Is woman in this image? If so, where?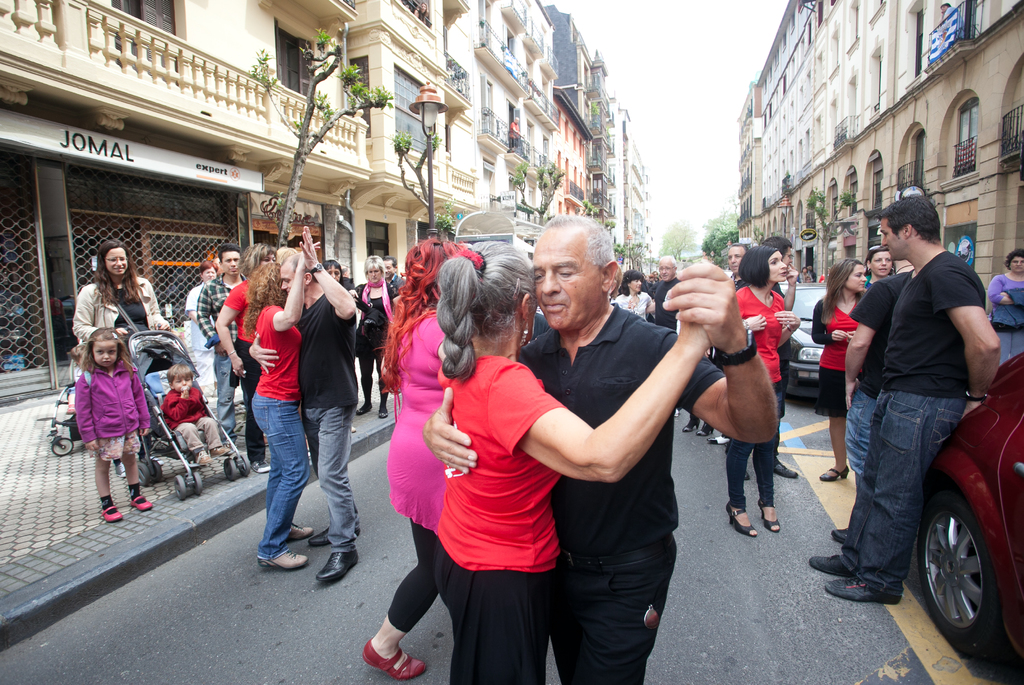
Yes, at bbox=[67, 240, 170, 476].
